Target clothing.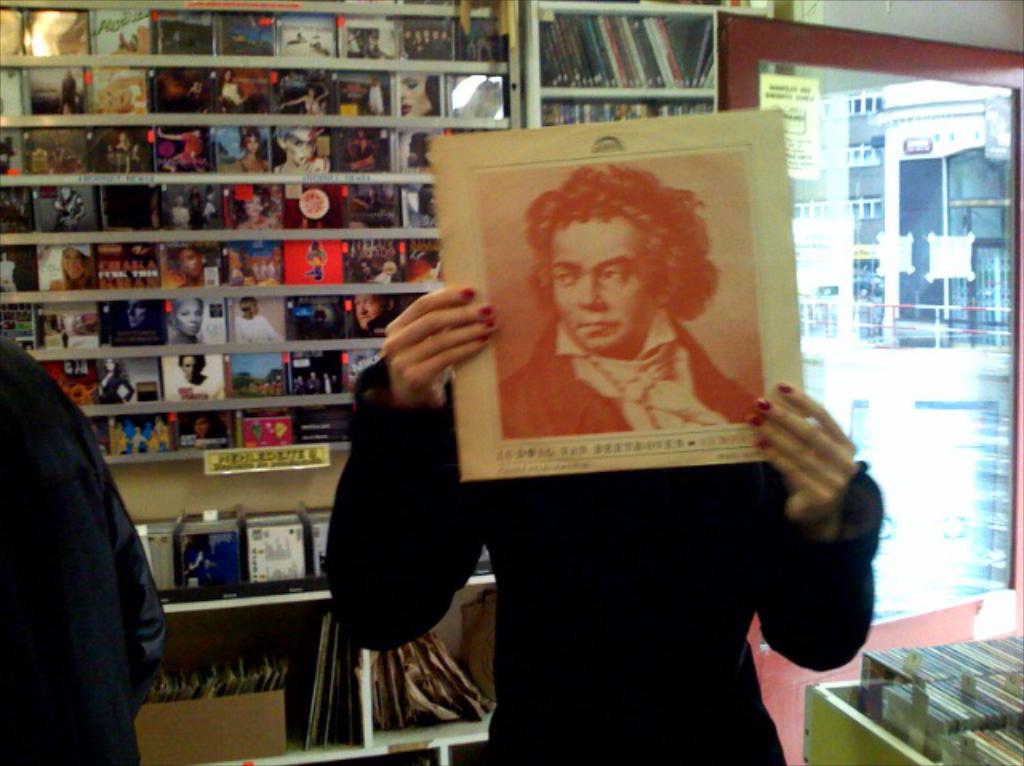
Target region: (x1=102, y1=373, x2=134, y2=405).
